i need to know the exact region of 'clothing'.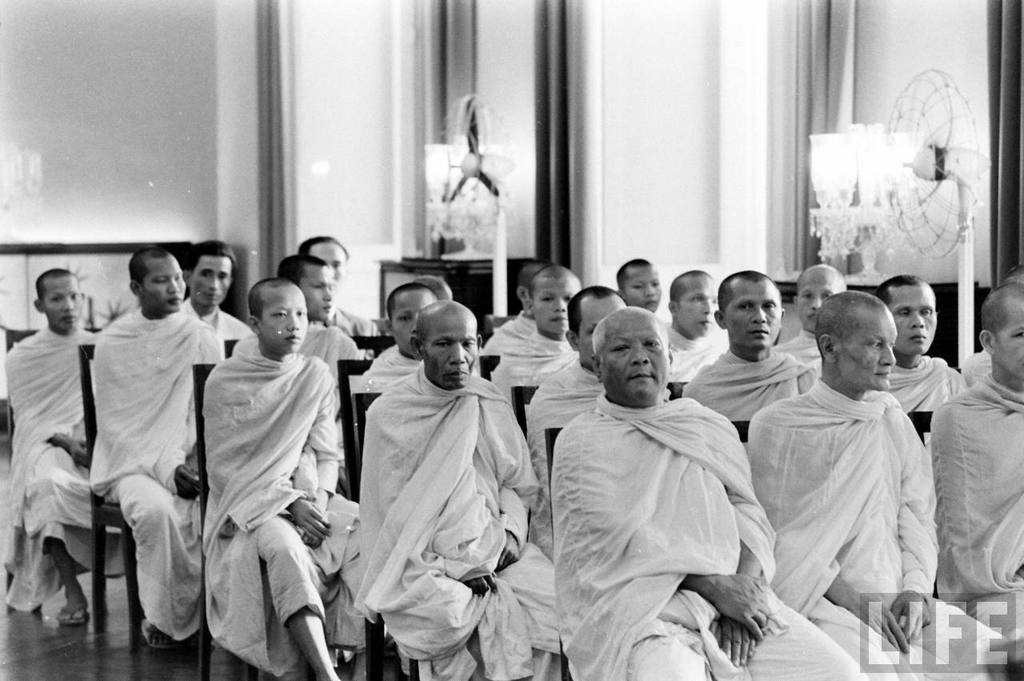
Region: select_region(198, 339, 364, 680).
